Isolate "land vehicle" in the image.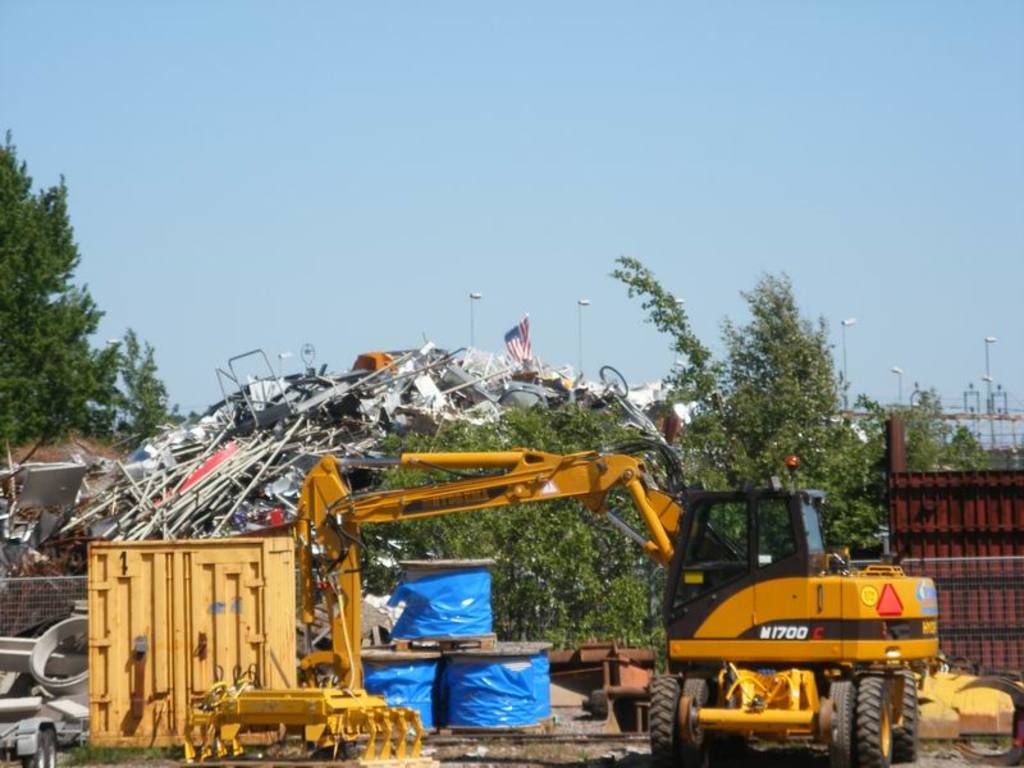
Isolated region: box=[161, 458, 963, 740].
